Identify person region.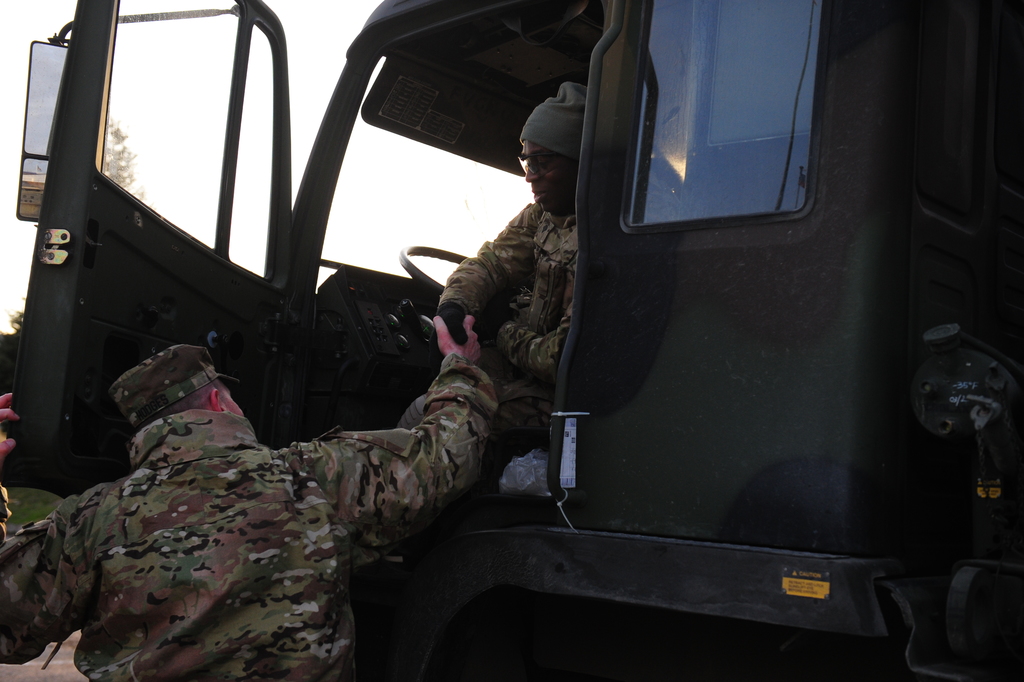
Region: locate(18, 288, 505, 681).
